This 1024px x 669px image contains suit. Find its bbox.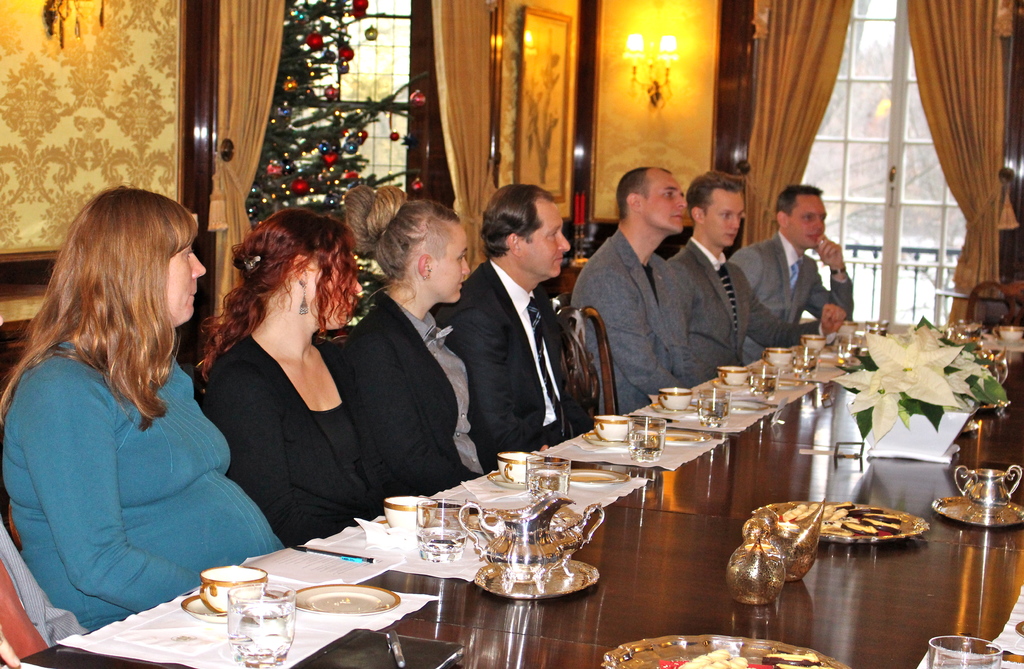
detection(728, 234, 851, 366).
